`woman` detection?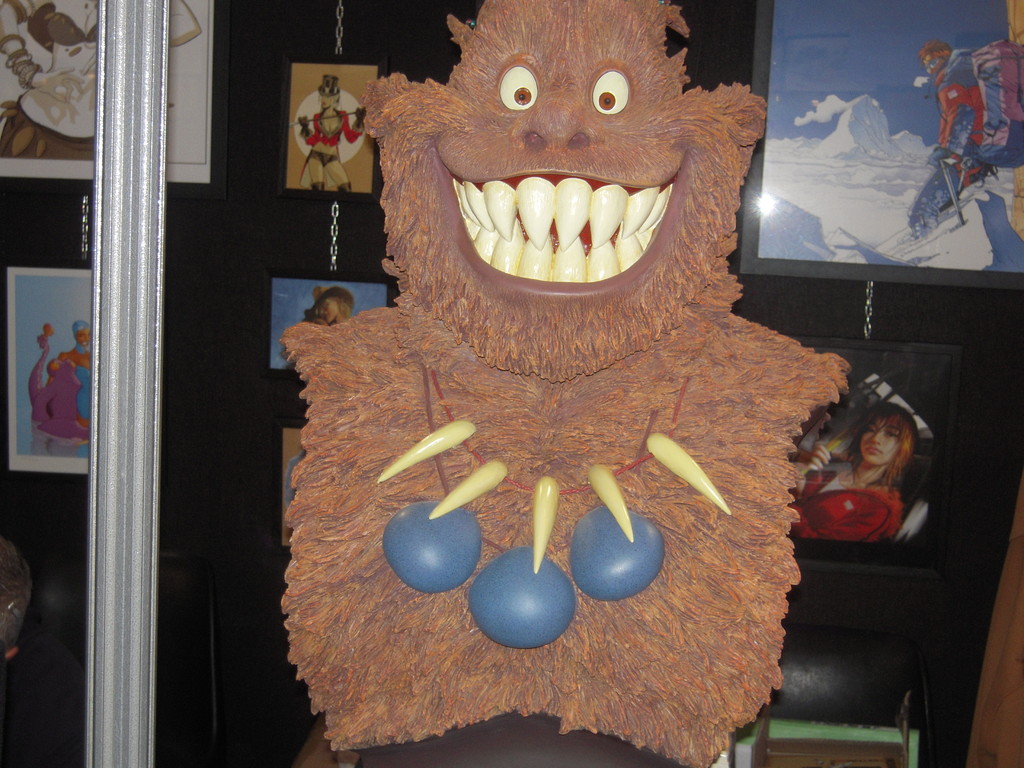
pyautogui.locateOnScreen(298, 73, 364, 190)
